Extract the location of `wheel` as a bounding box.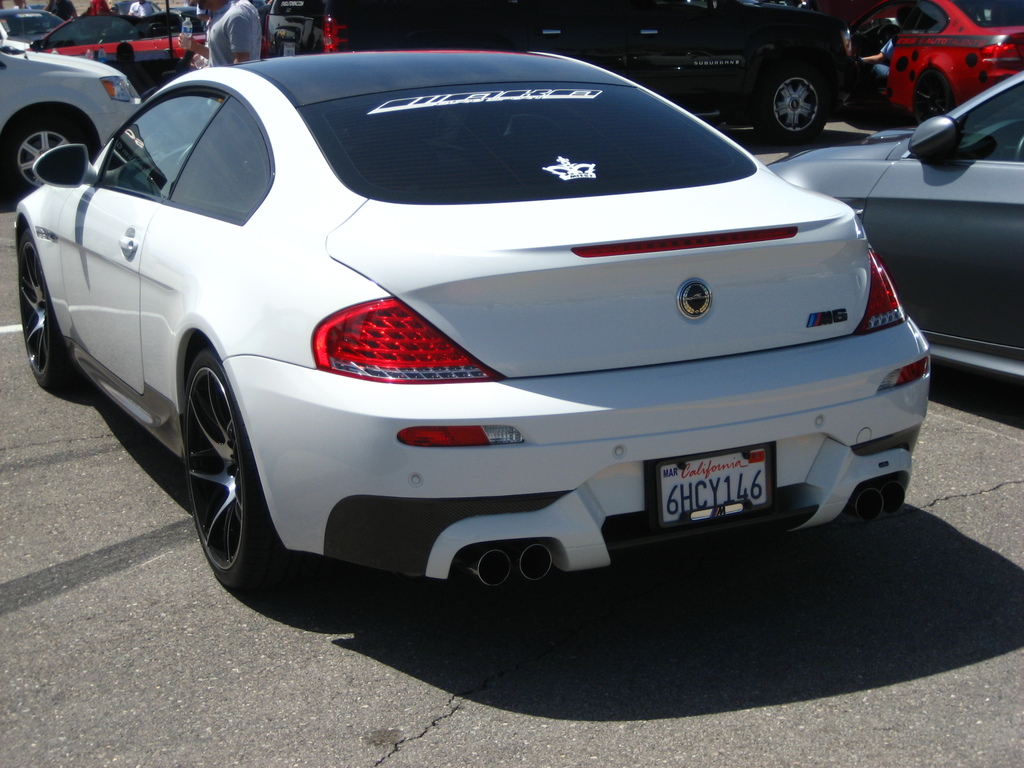
(17, 225, 76, 392).
